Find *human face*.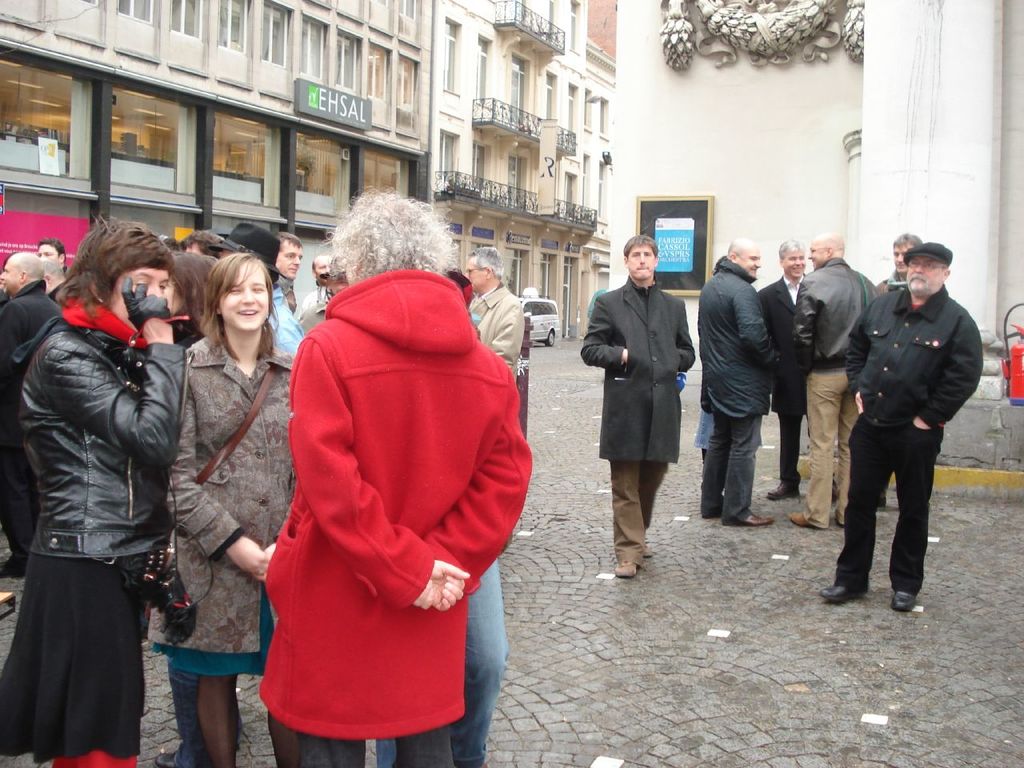
x1=0 y1=259 x2=18 y2=294.
